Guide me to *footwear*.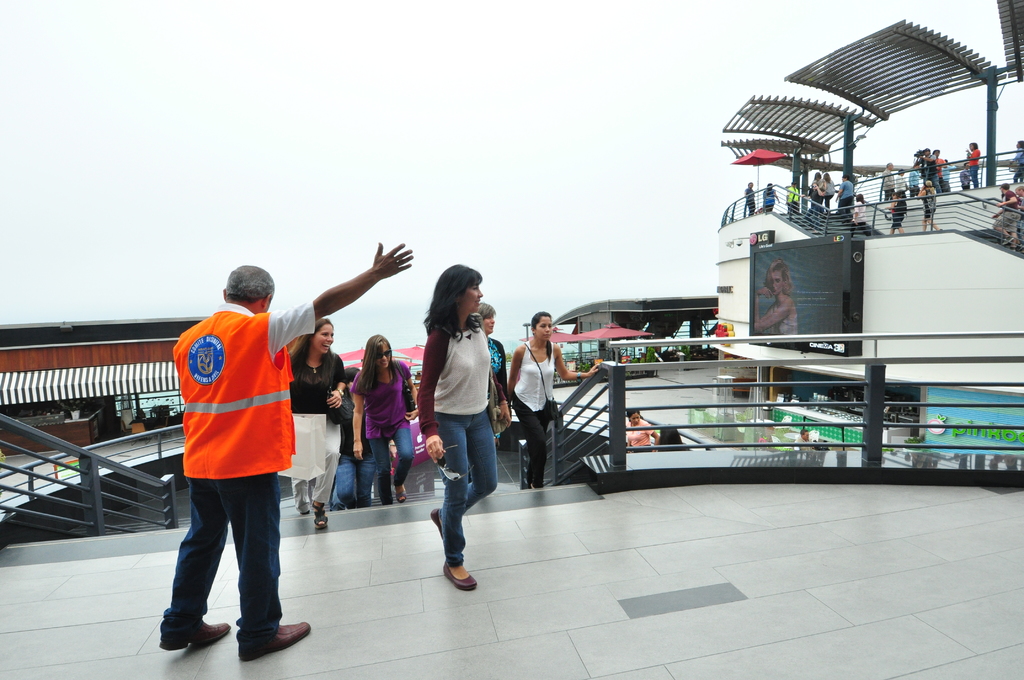
Guidance: (x1=156, y1=619, x2=228, y2=648).
